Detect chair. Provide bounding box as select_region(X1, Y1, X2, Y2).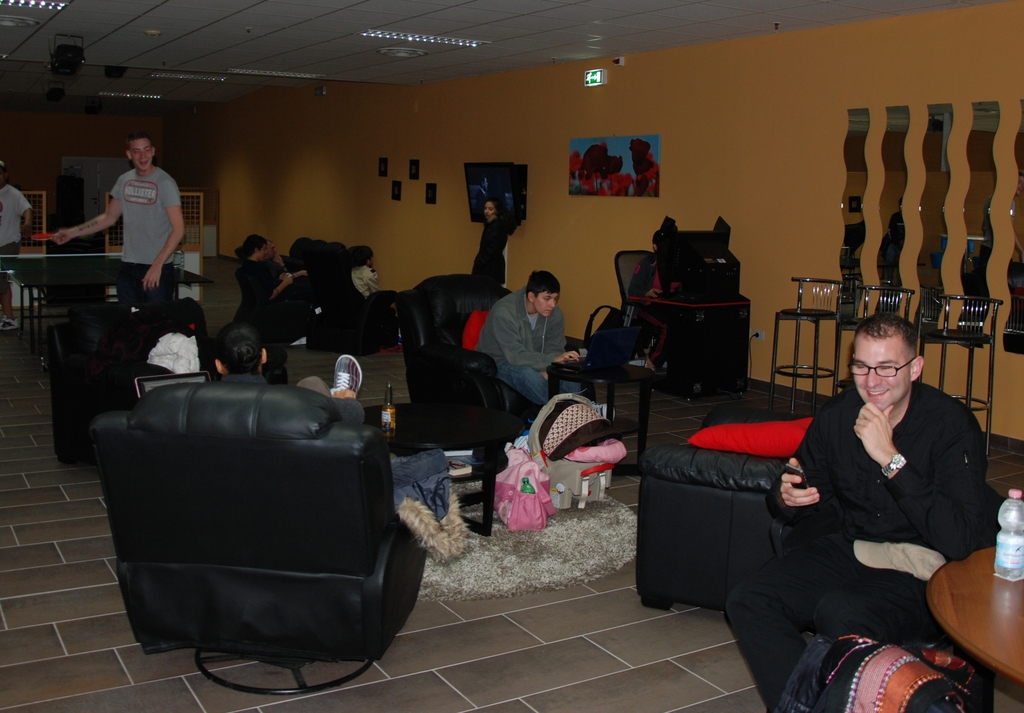
select_region(45, 292, 216, 471).
